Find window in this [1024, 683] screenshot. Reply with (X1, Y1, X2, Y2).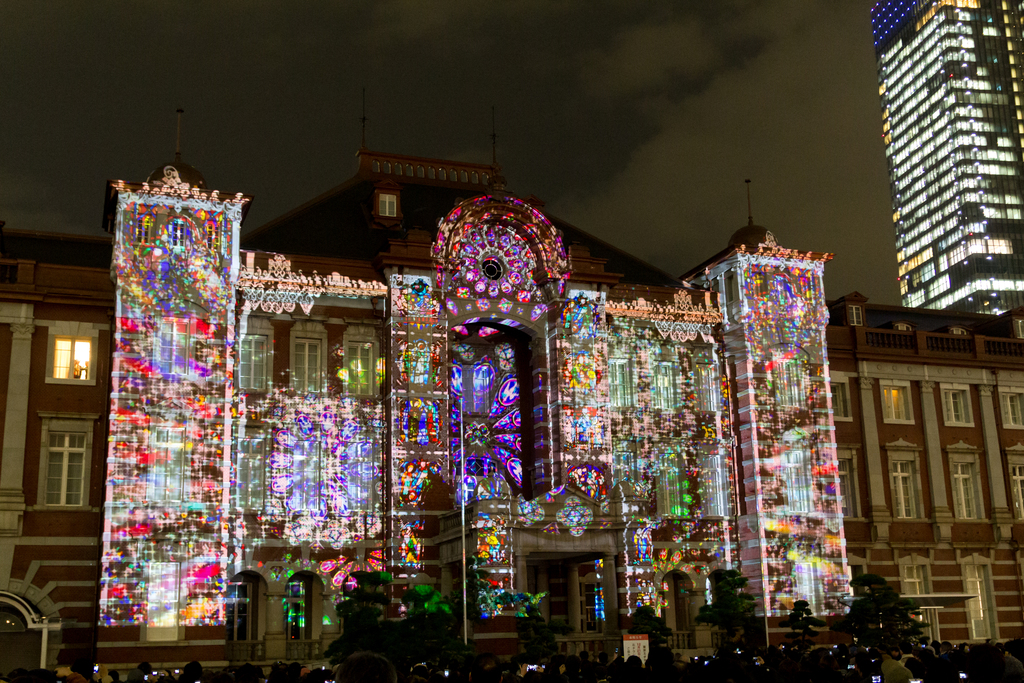
(659, 455, 684, 515).
